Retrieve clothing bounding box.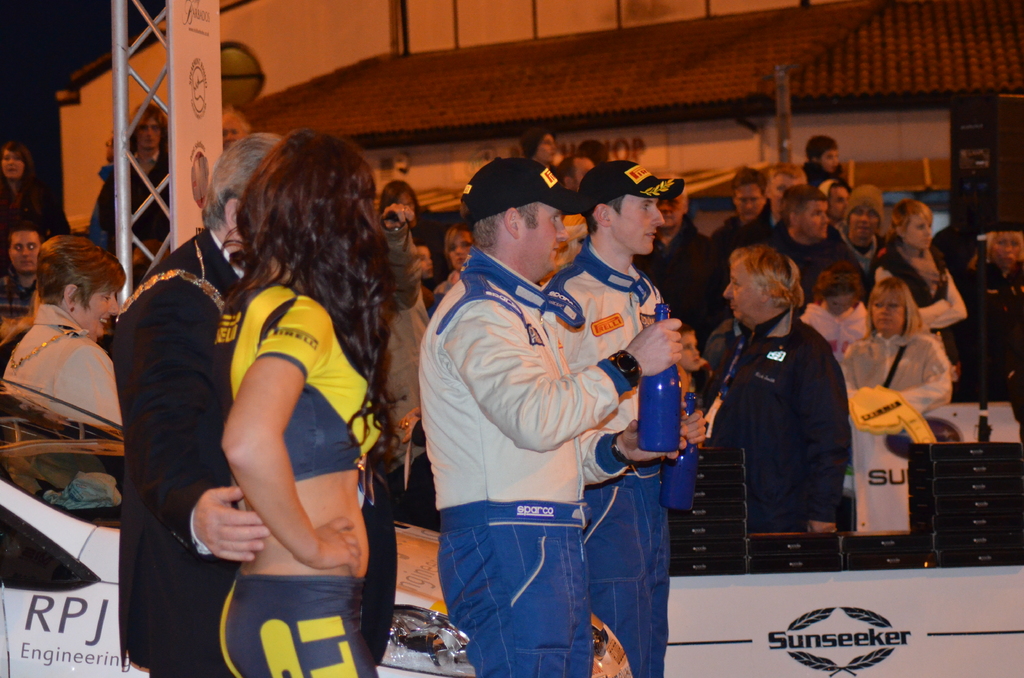
Bounding box: 987:205:1023:225.
